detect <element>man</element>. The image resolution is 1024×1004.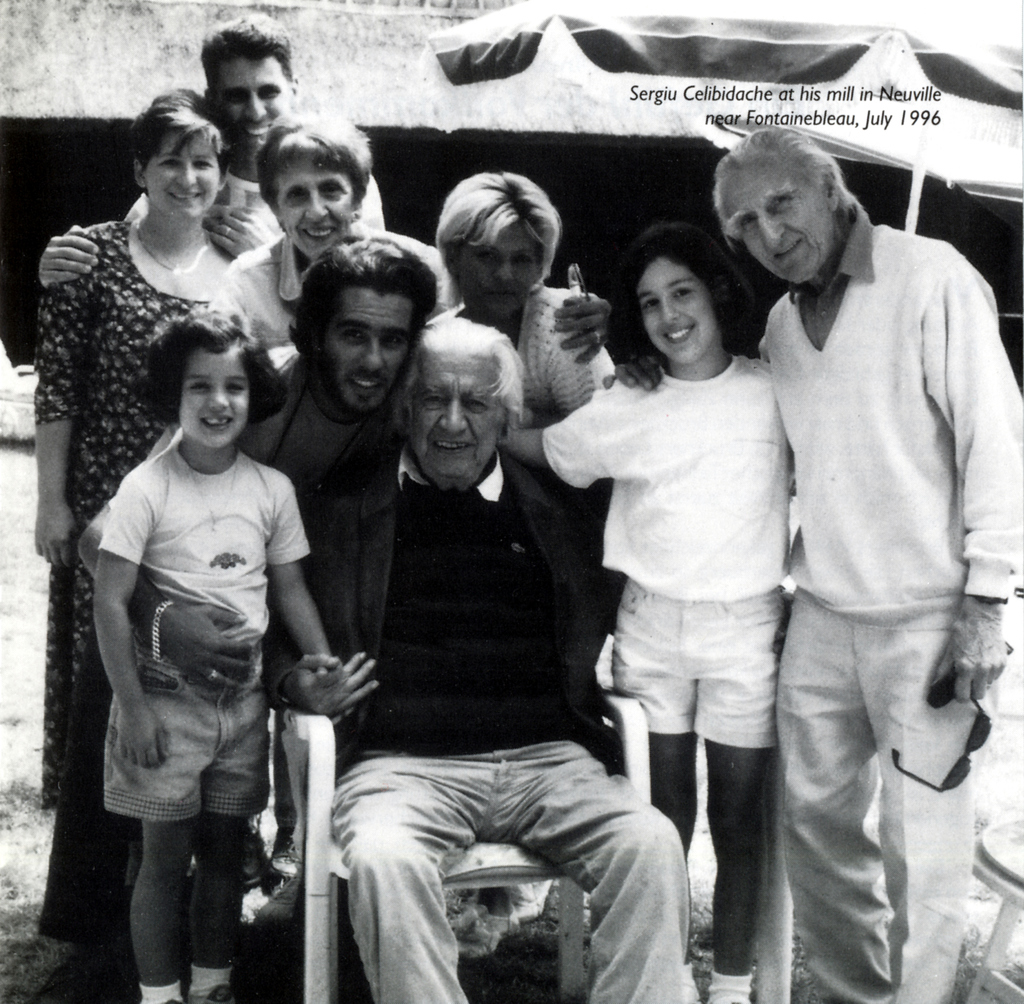
region(35, 4, 398, 273).
